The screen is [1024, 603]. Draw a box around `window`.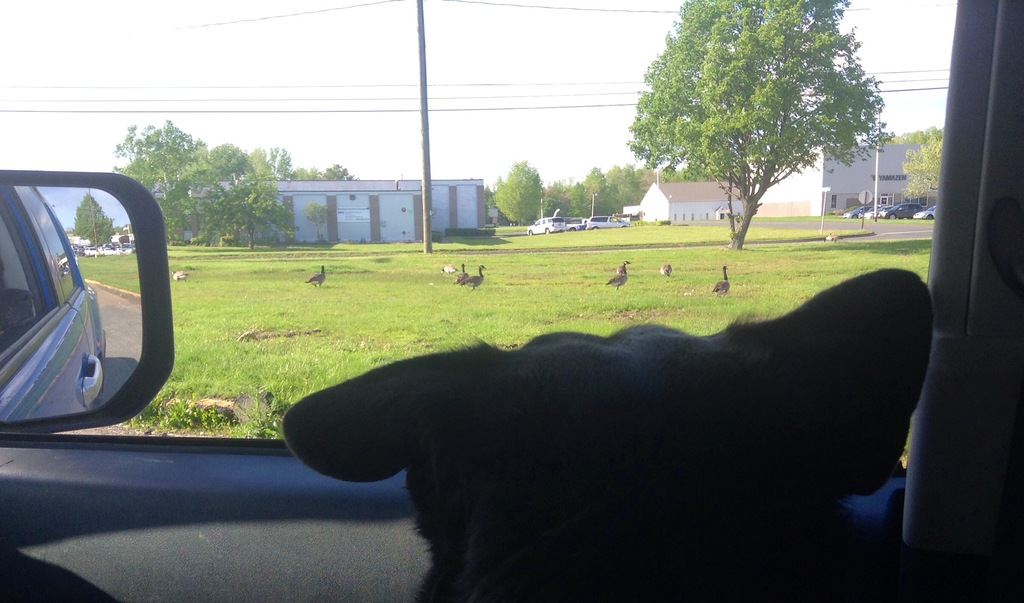
<bbox>15, 188, 88, 305</bbox>.
